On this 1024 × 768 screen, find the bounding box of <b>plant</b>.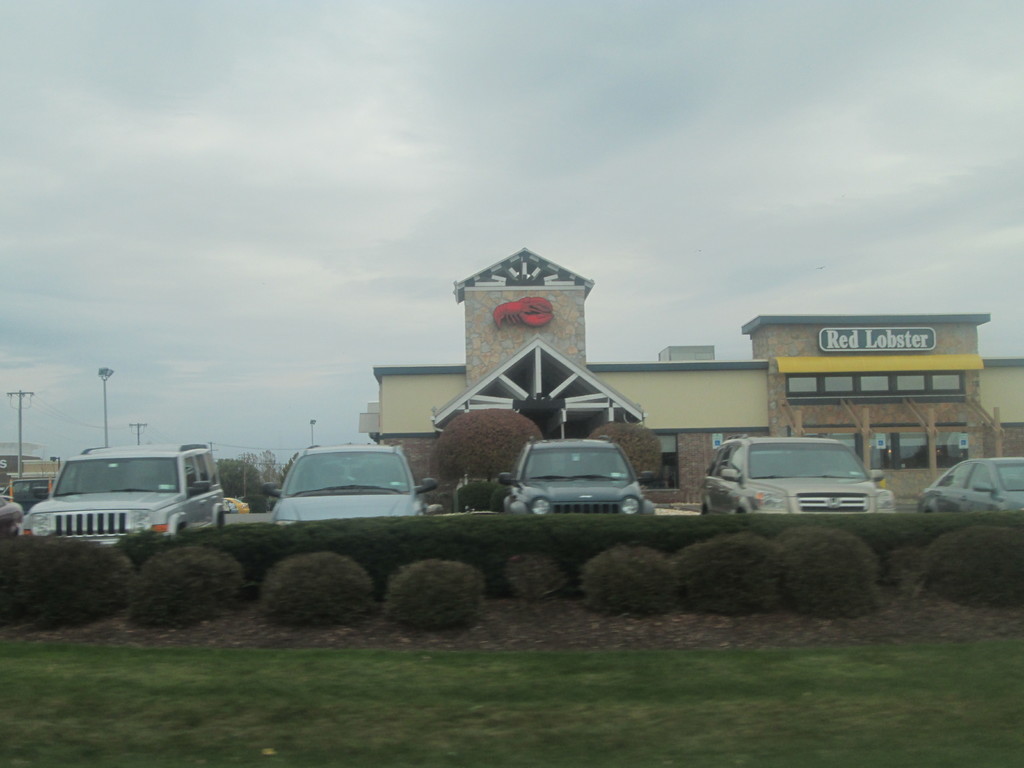
Bounding box: box=[396, 560, 486, 624].
